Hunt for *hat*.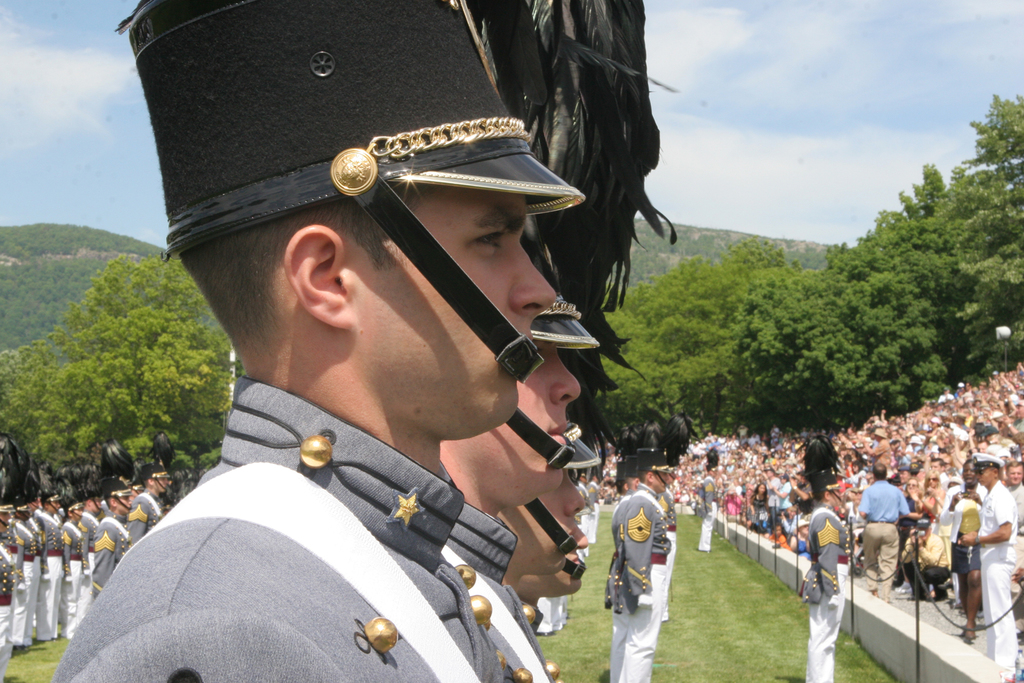
Hunted down at [618, 425, 637, 482].
